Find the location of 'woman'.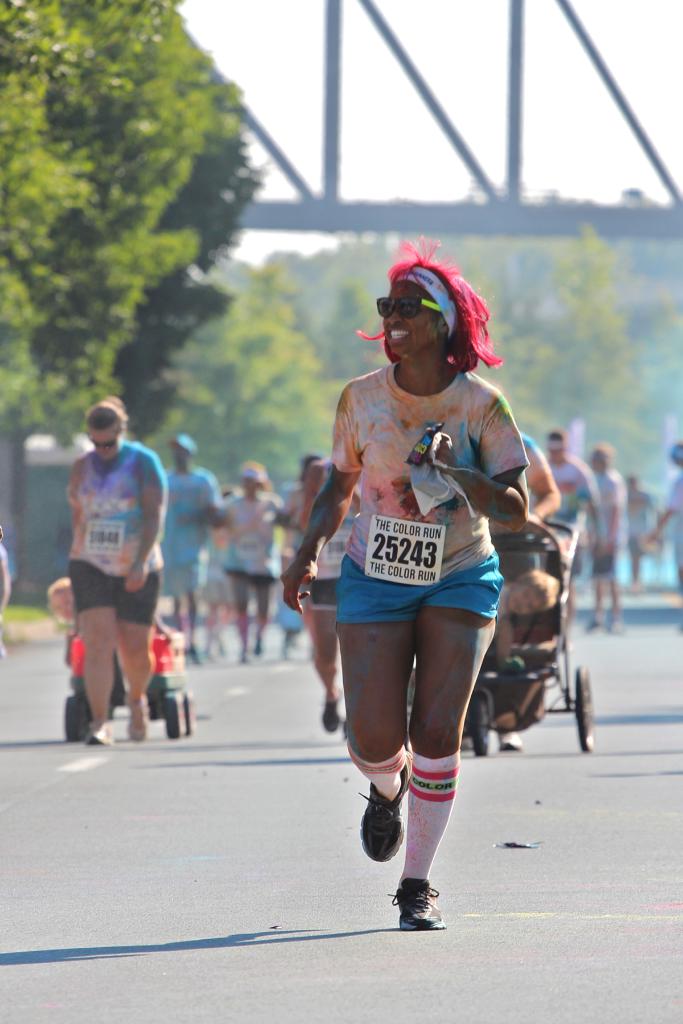
Location: <region>212, 460, 298, 659</region>.
